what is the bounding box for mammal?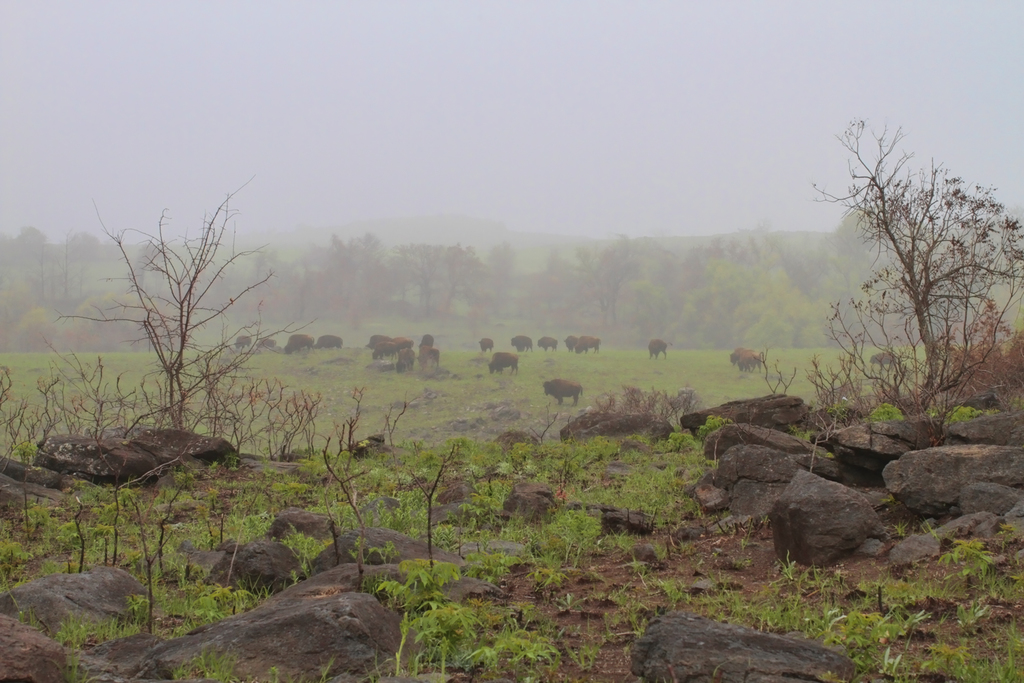
(727, 345, 750, 366).
